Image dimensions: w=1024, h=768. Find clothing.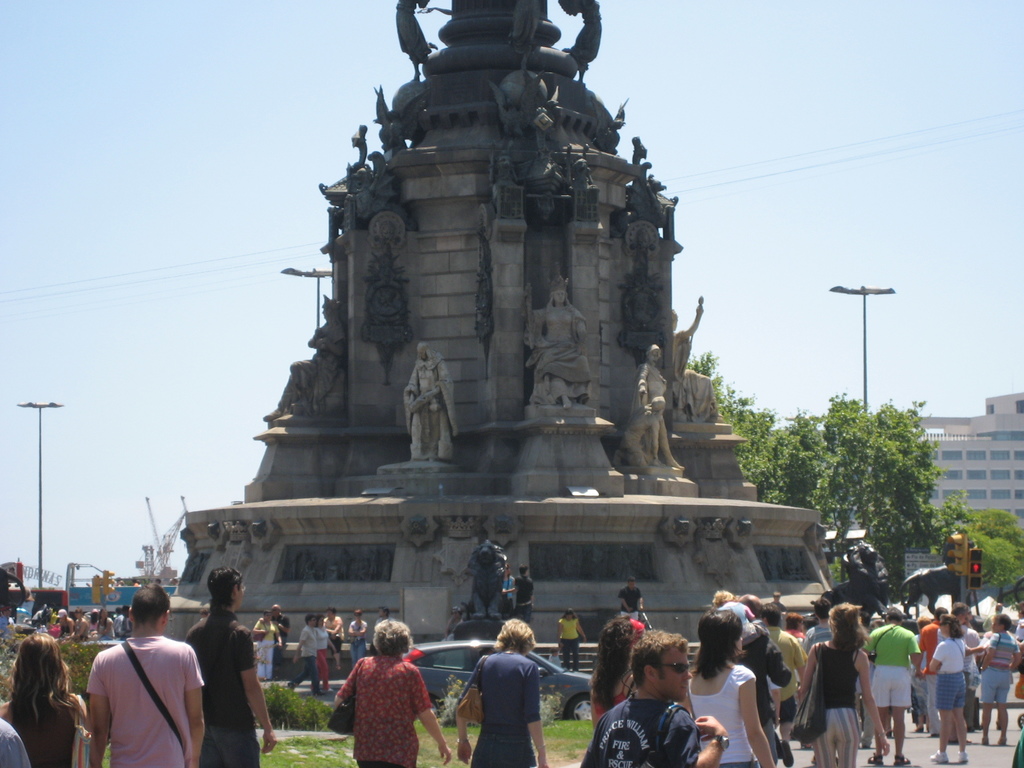
<region>315, 626, 330, 688</region>.
